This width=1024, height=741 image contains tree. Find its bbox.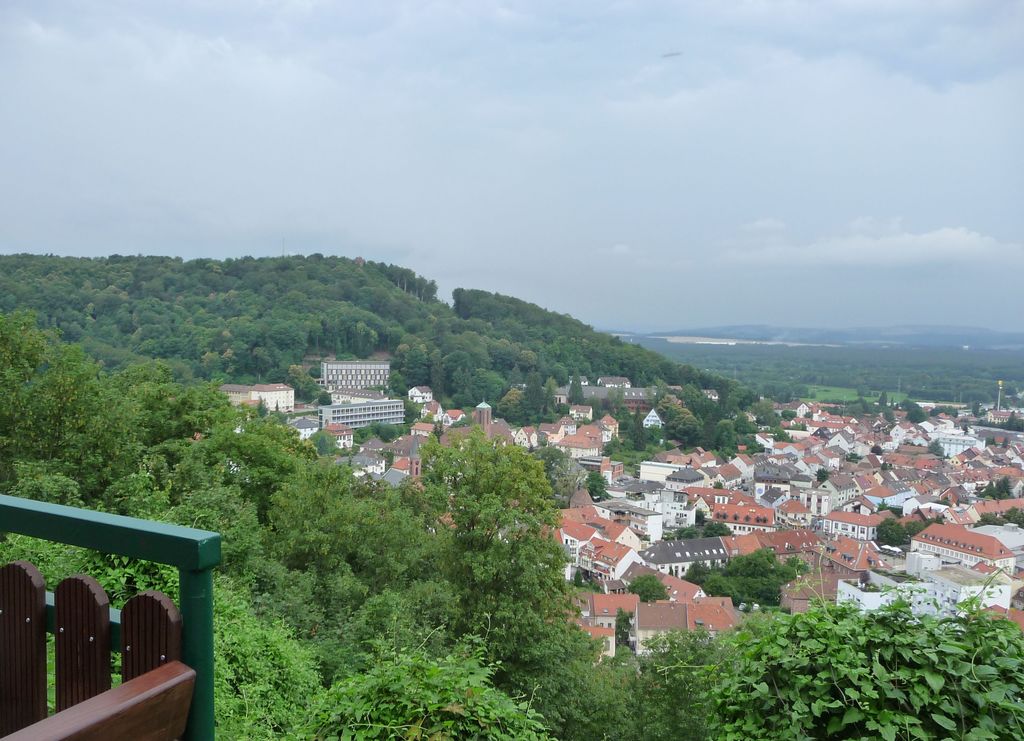
bbox=(923, 516, 945, 528).
